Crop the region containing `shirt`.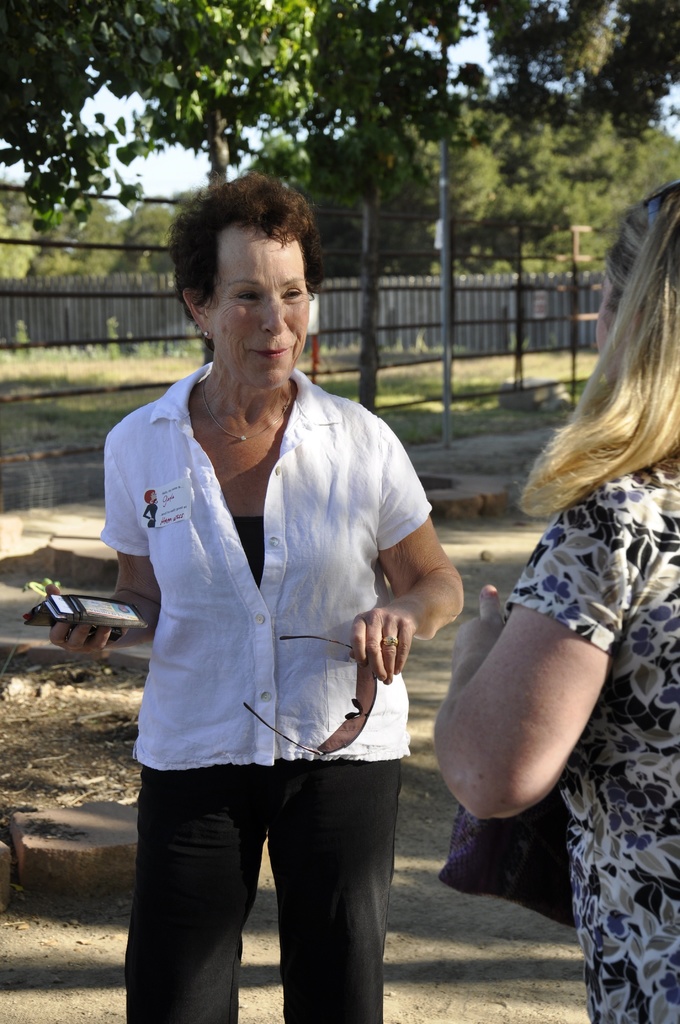
Crop region: 95:360:435:776.
